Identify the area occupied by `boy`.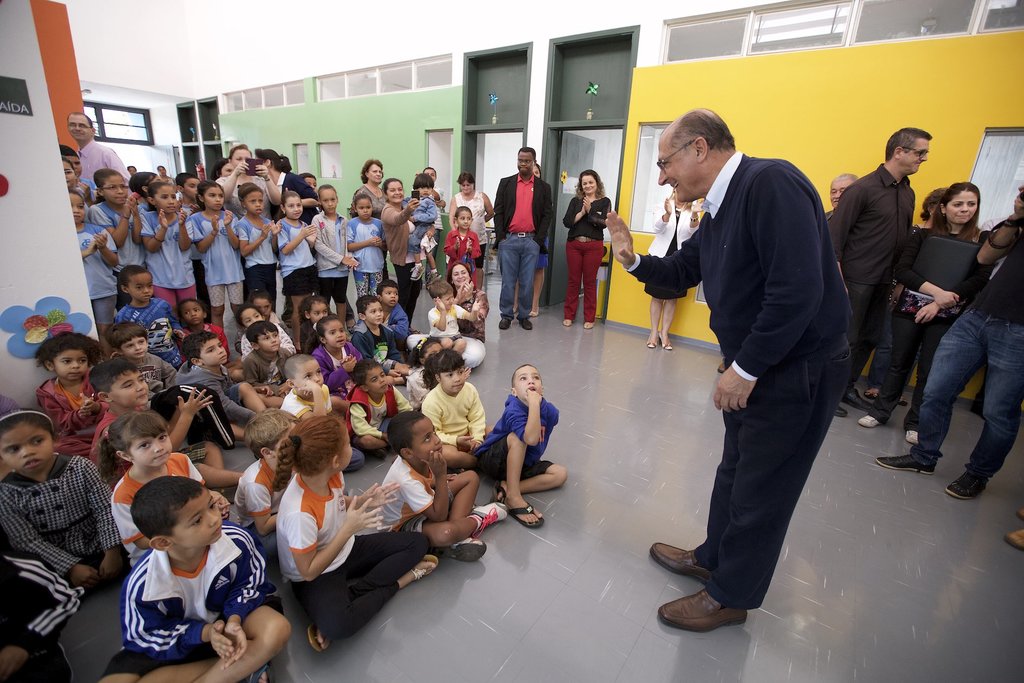
Area: l=172, t=330, r=268, b=445.
